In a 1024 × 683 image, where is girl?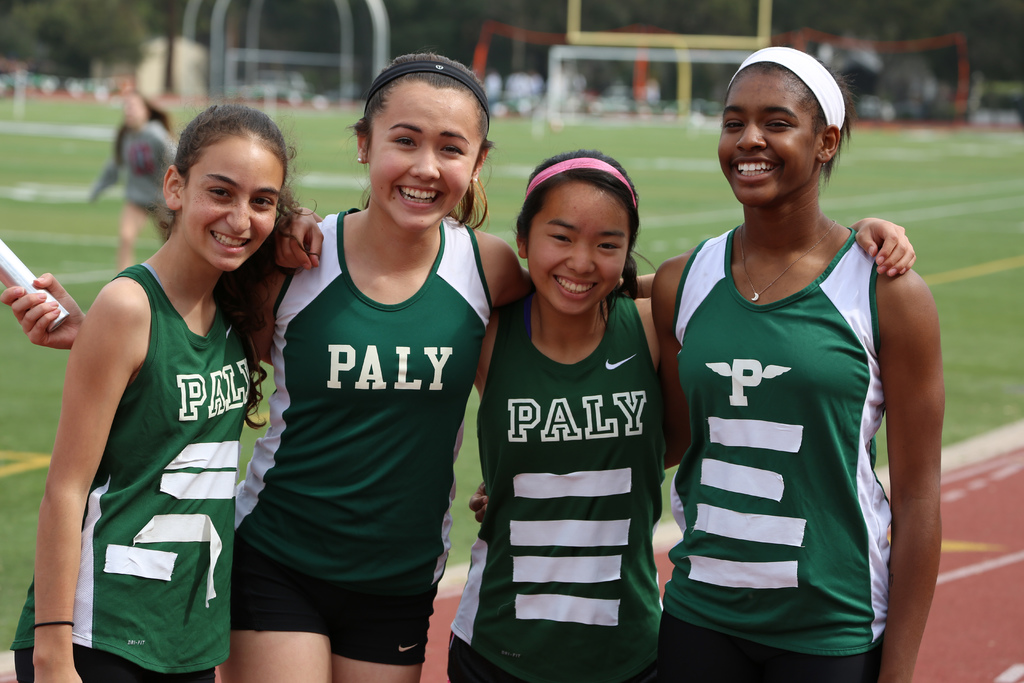
0, 52, 657, 682.
